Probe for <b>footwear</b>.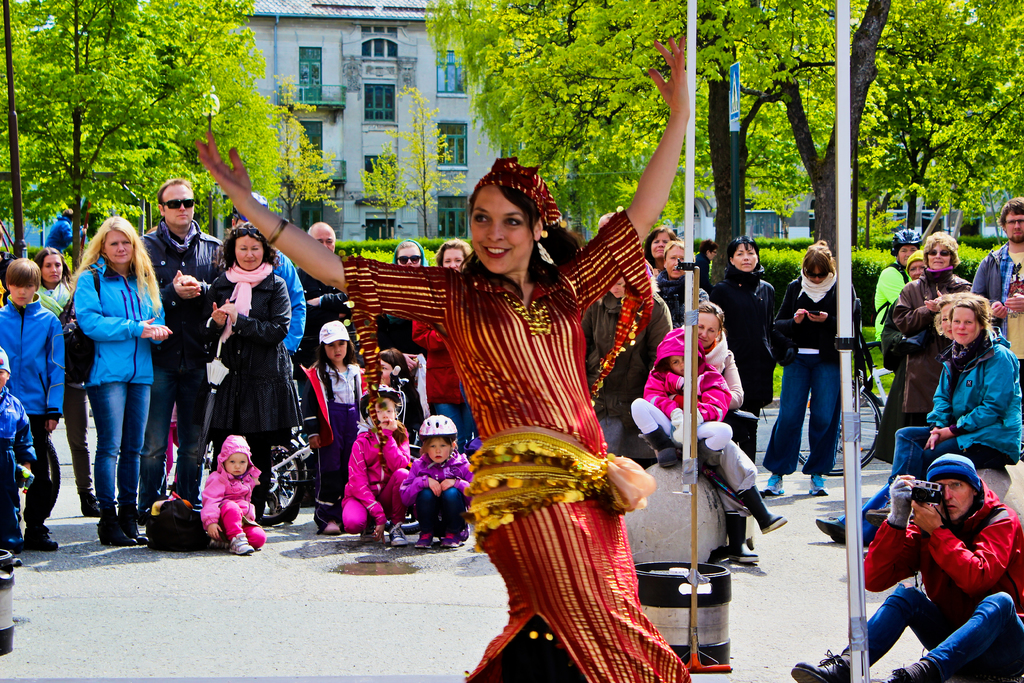
Probe result: (left=323, top=523, right=339, bottom=537).
